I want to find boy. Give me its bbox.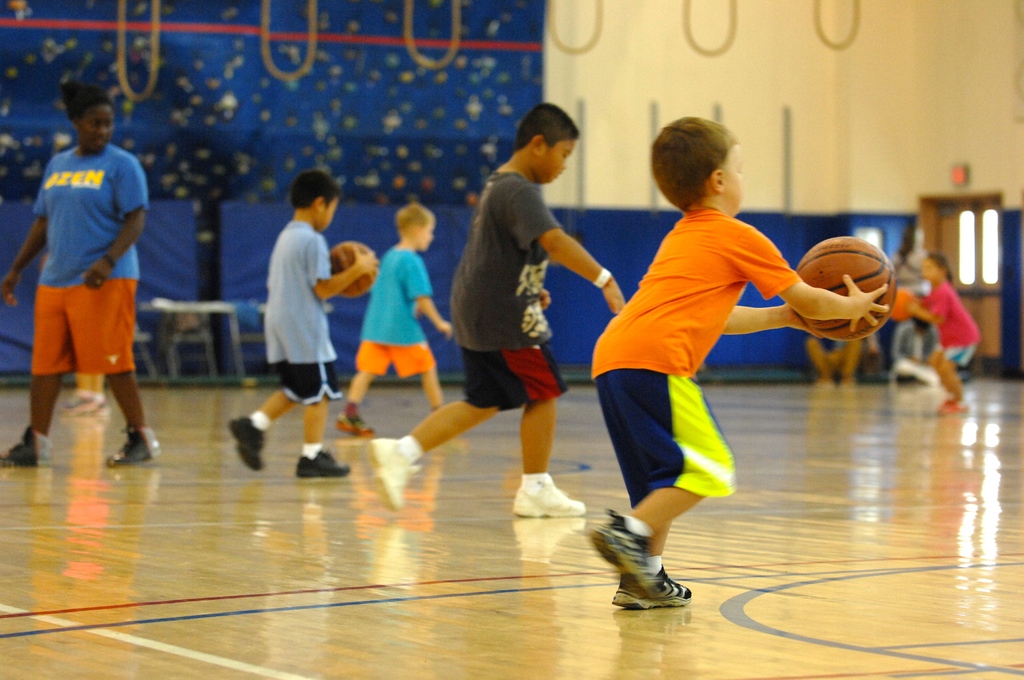
box(577, 111, 902, 610).
